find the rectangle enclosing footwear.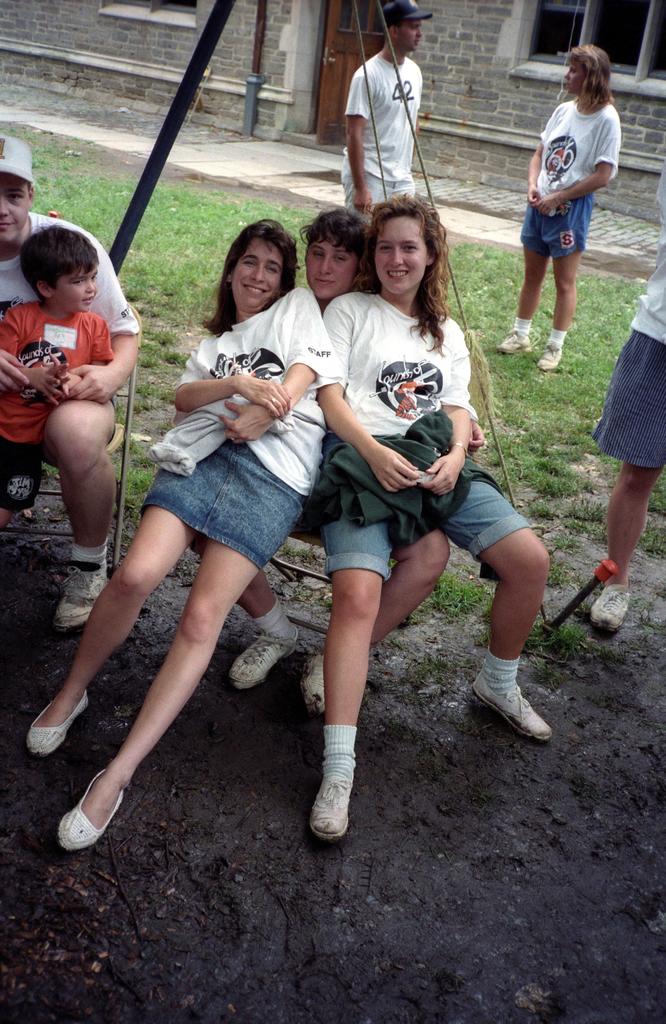
rect(310, 777, 357, 843).
